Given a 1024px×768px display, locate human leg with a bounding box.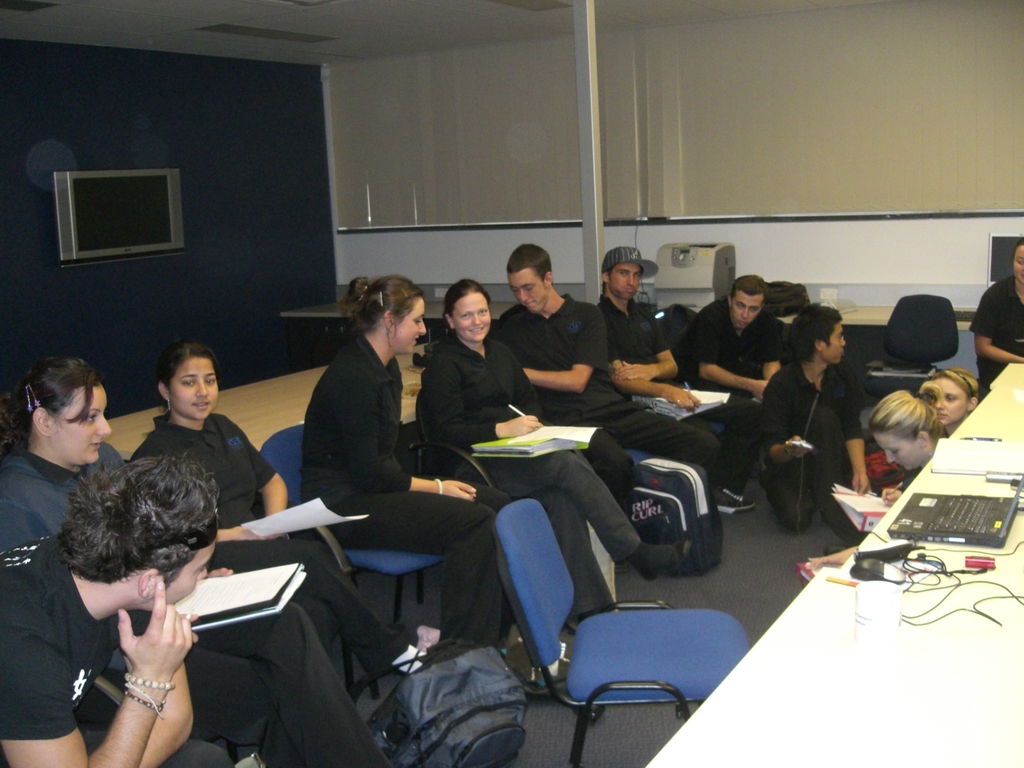
Located: region(215, 614, 394, 764).
